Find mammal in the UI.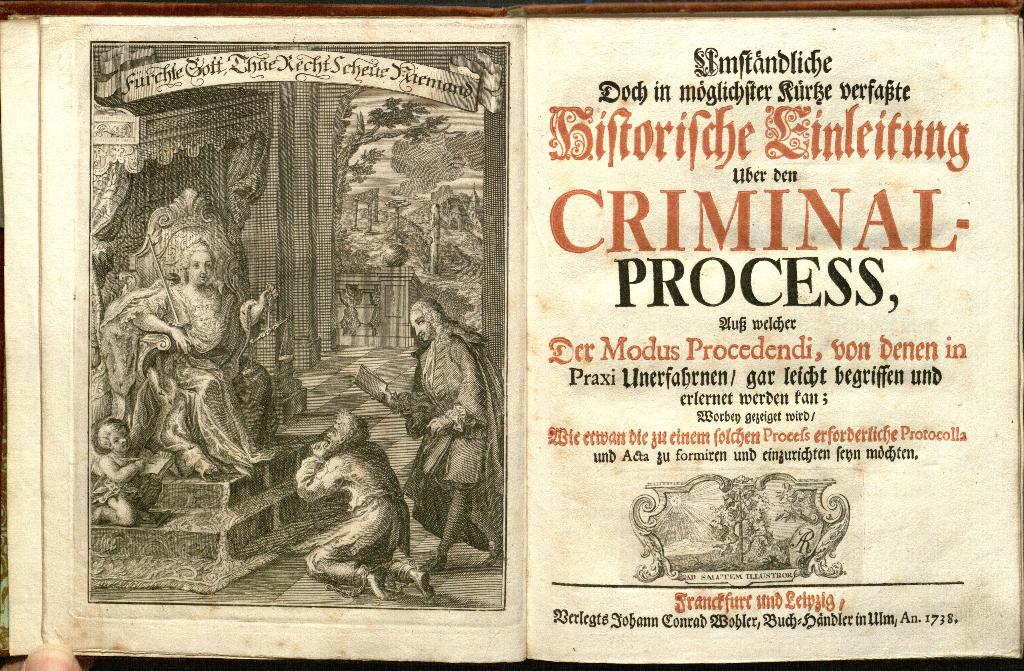
UI element at BBox(1, 638, 90, 670).
